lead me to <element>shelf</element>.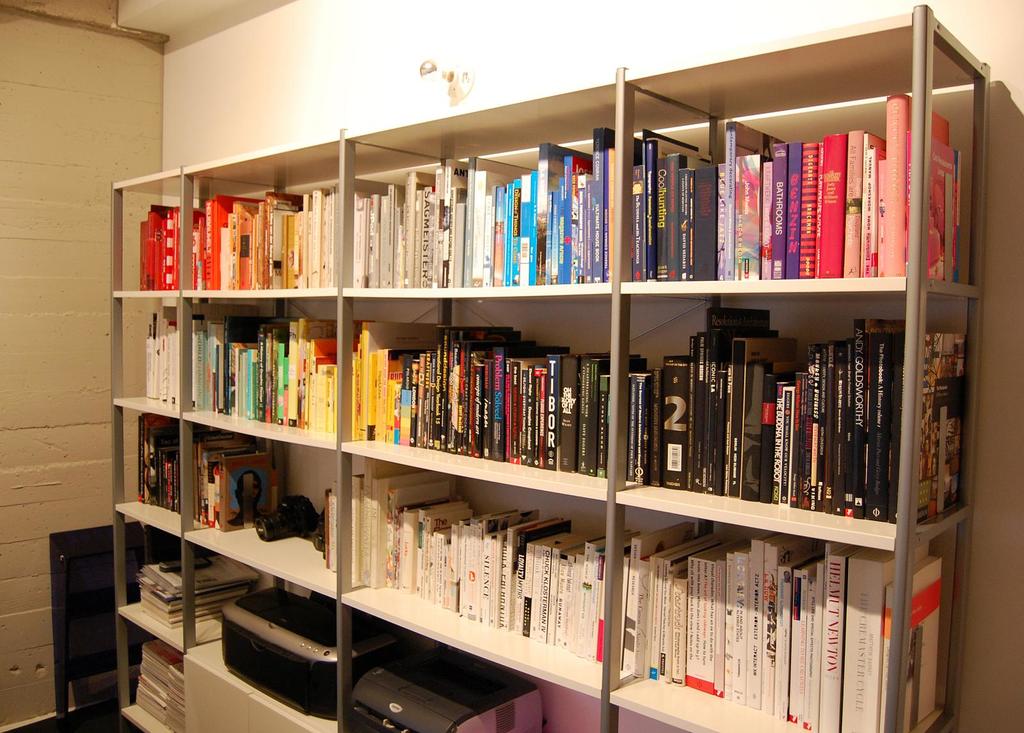
Lead to {"left": 1, "top": 12, "right": 1023, "bottom": 732}.
